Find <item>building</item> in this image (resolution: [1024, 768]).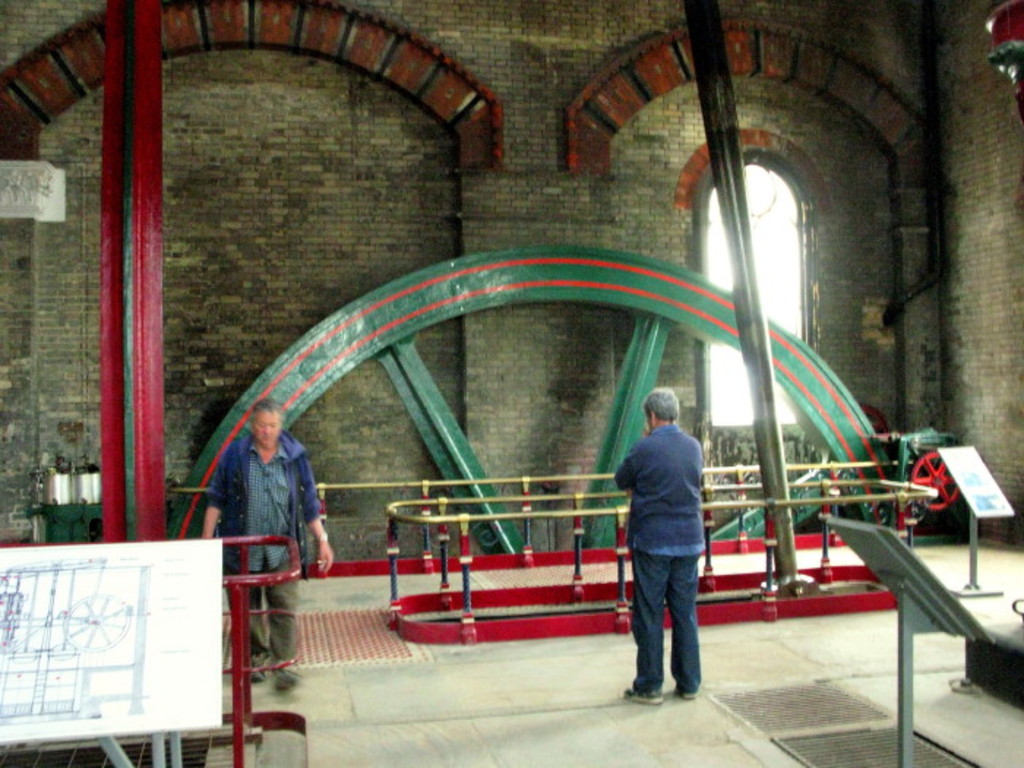
(0, 0, 1023, 767).
